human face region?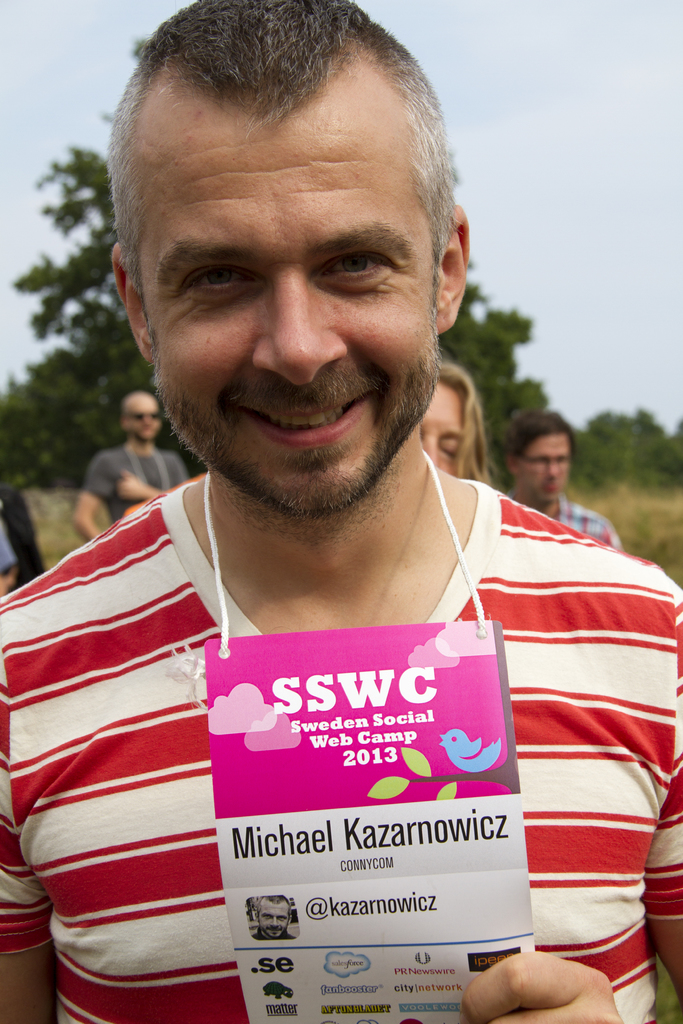
(418, 381, 459, 474)
